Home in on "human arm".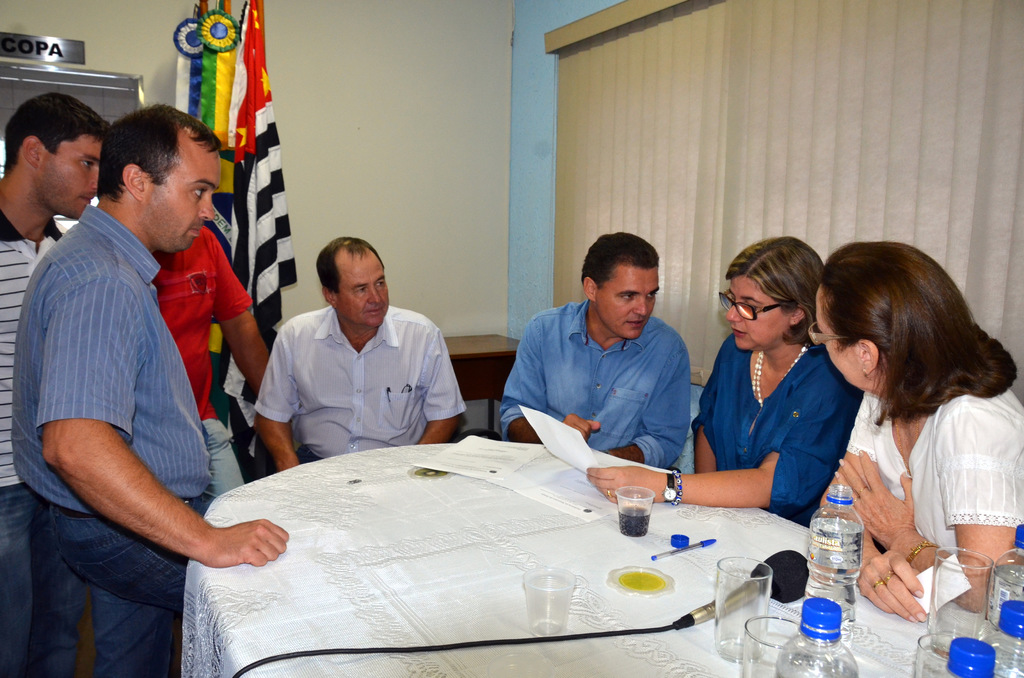
Homed in at crop(581, 371, 834, 510).
